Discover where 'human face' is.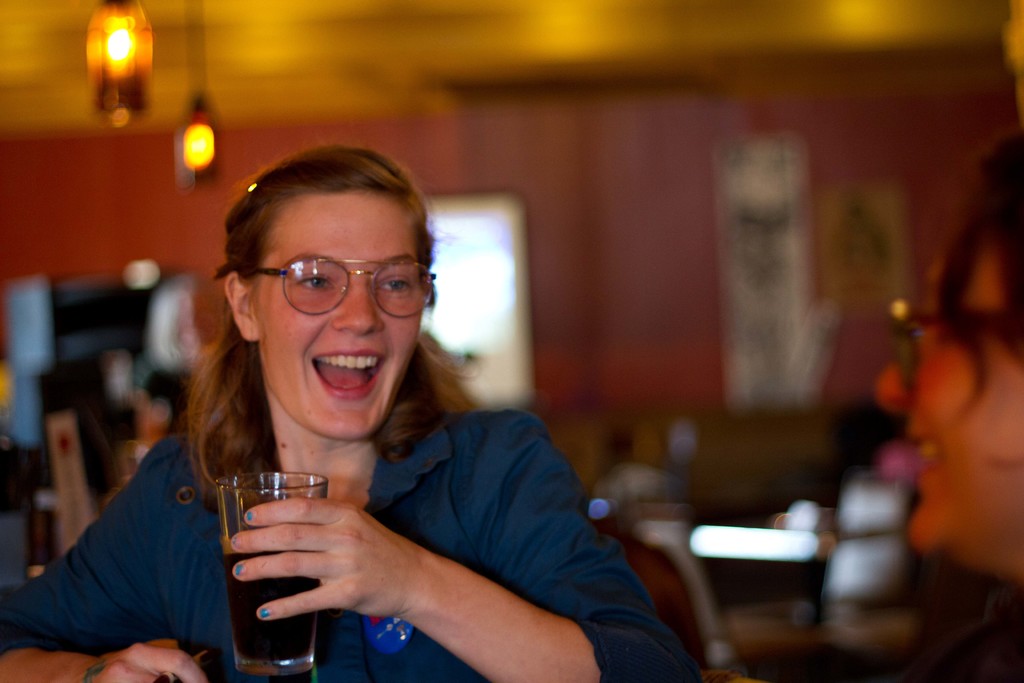
Discovered at bbox=[255, 194, 425, 436].
